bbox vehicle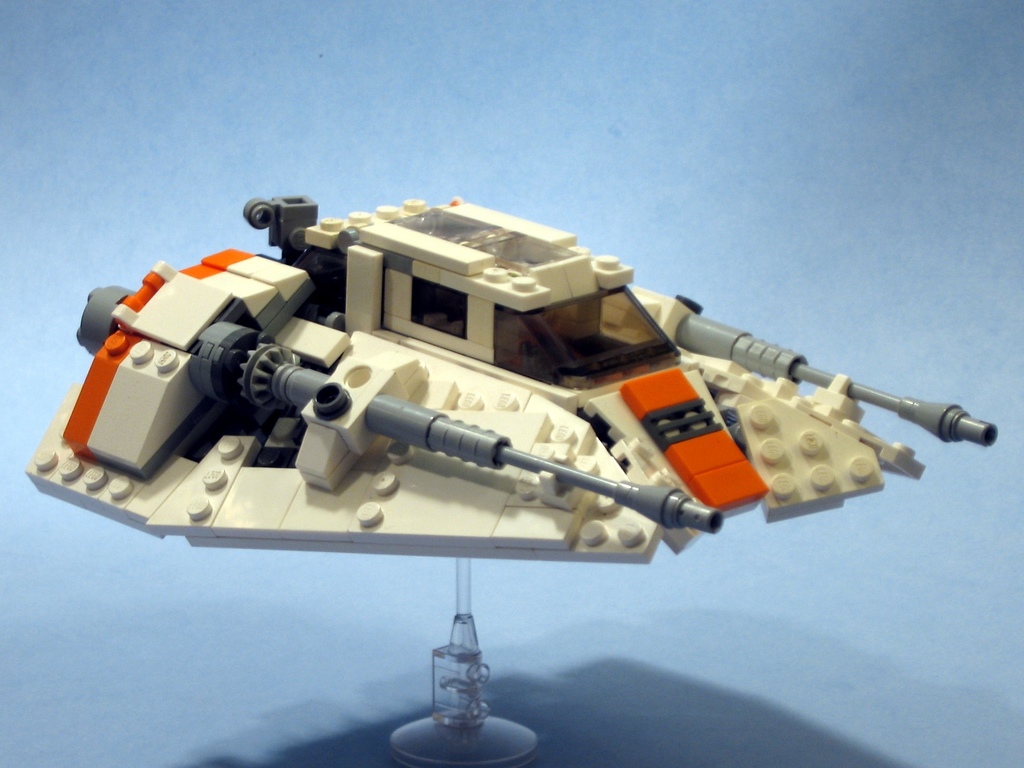
24:185:998:572
